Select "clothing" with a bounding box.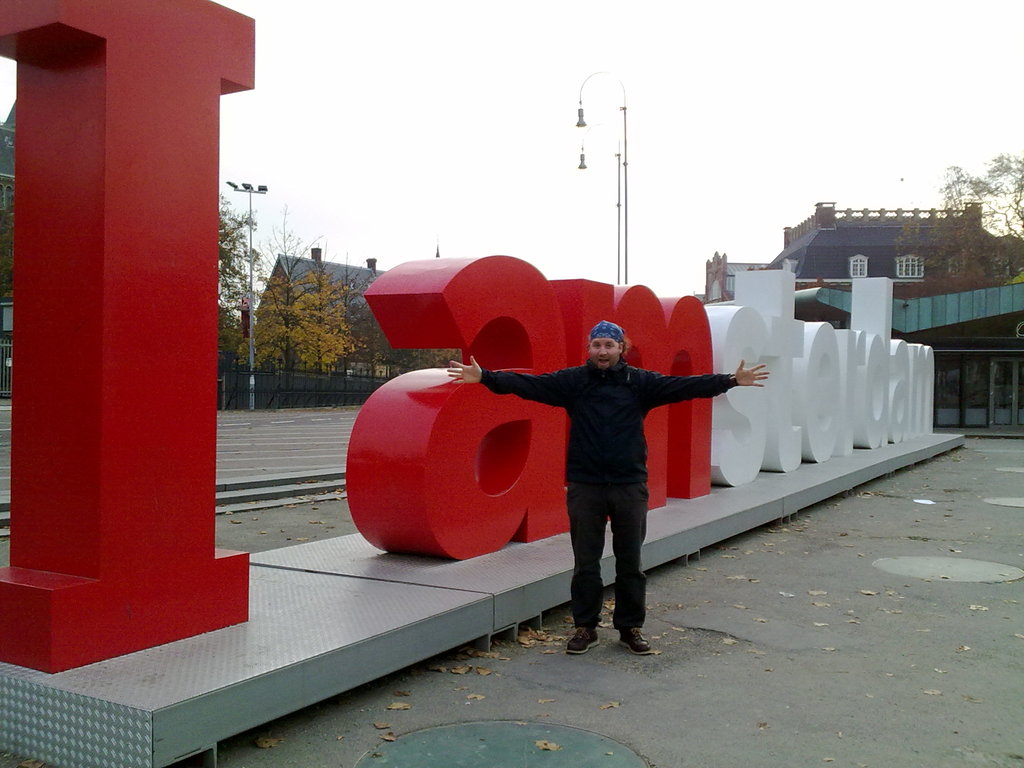
566 481 650 630.
